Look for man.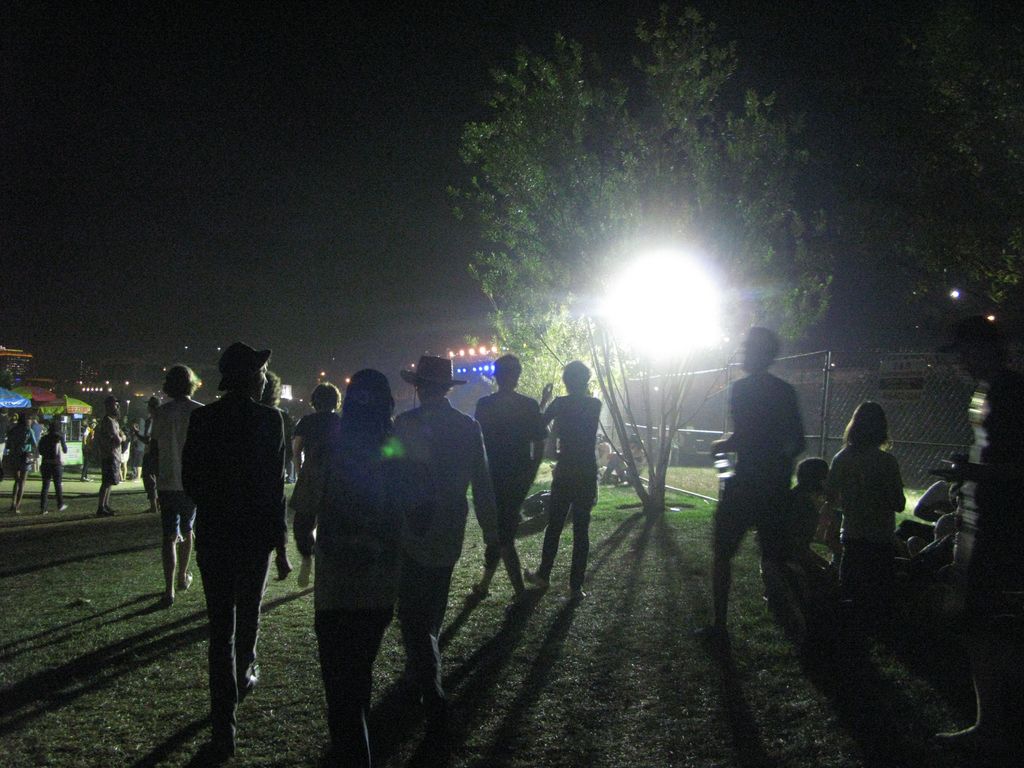
Found: <bbox>387, 356, 506, 714</bbox>.
